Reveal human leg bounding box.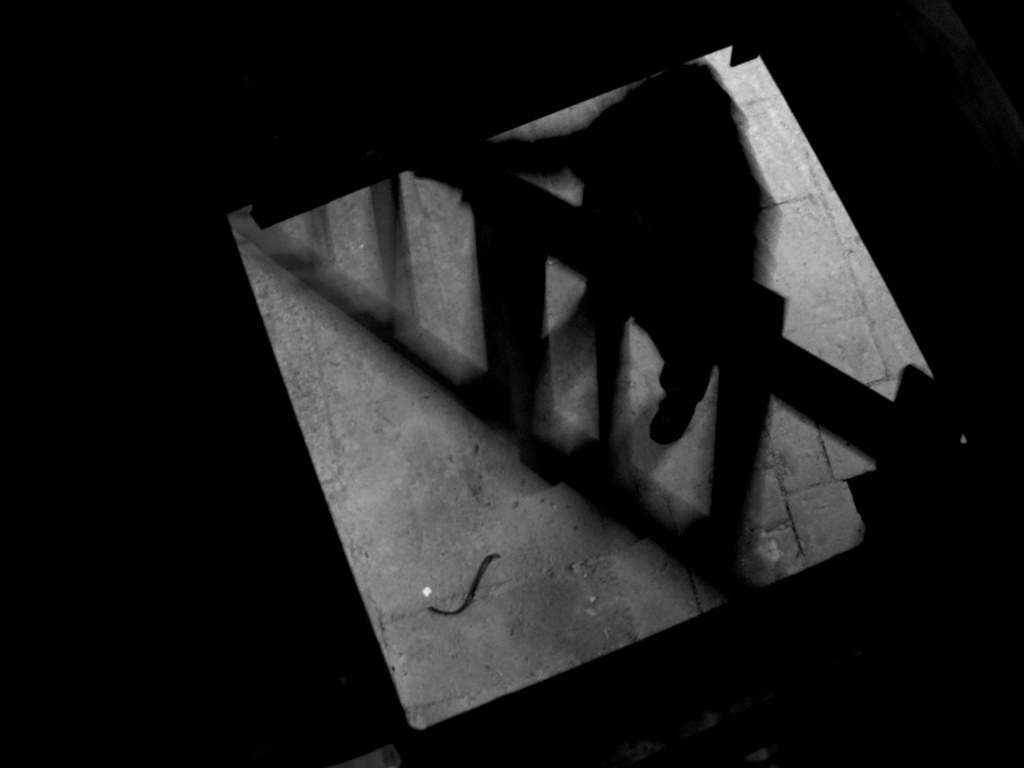
Revealed: bbox=(648, 351, 716, 444).
